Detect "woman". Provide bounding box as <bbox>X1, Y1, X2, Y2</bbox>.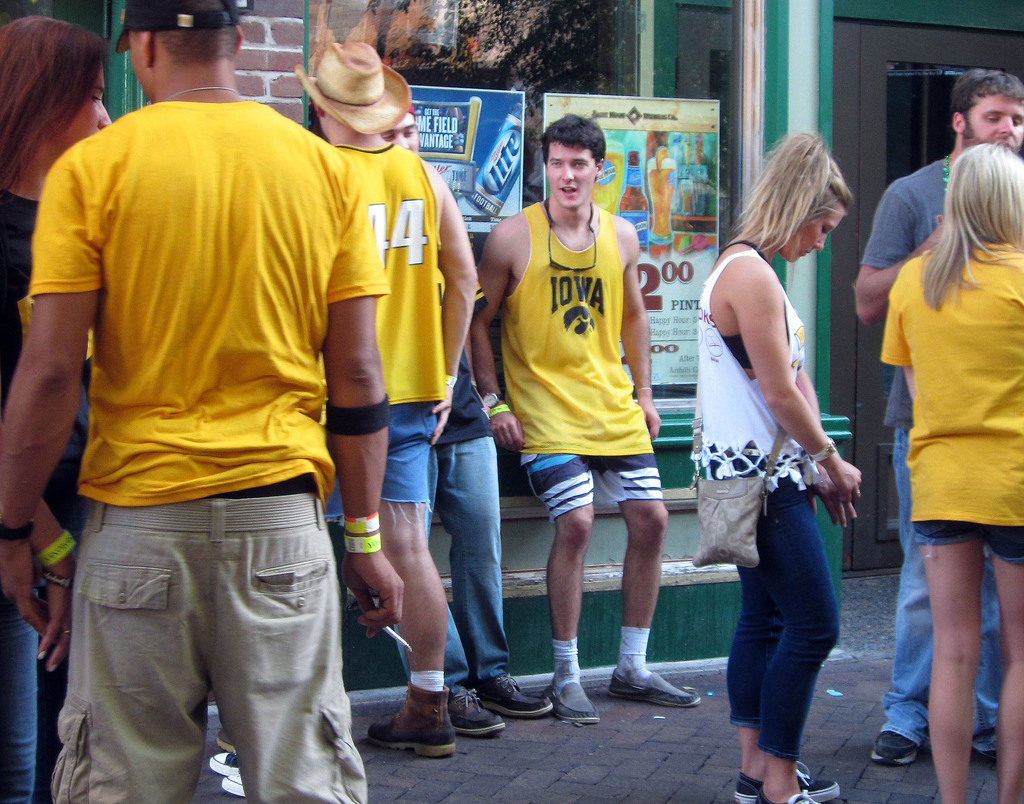
<bbox>868, 141, 1023, 803</bbox>.
